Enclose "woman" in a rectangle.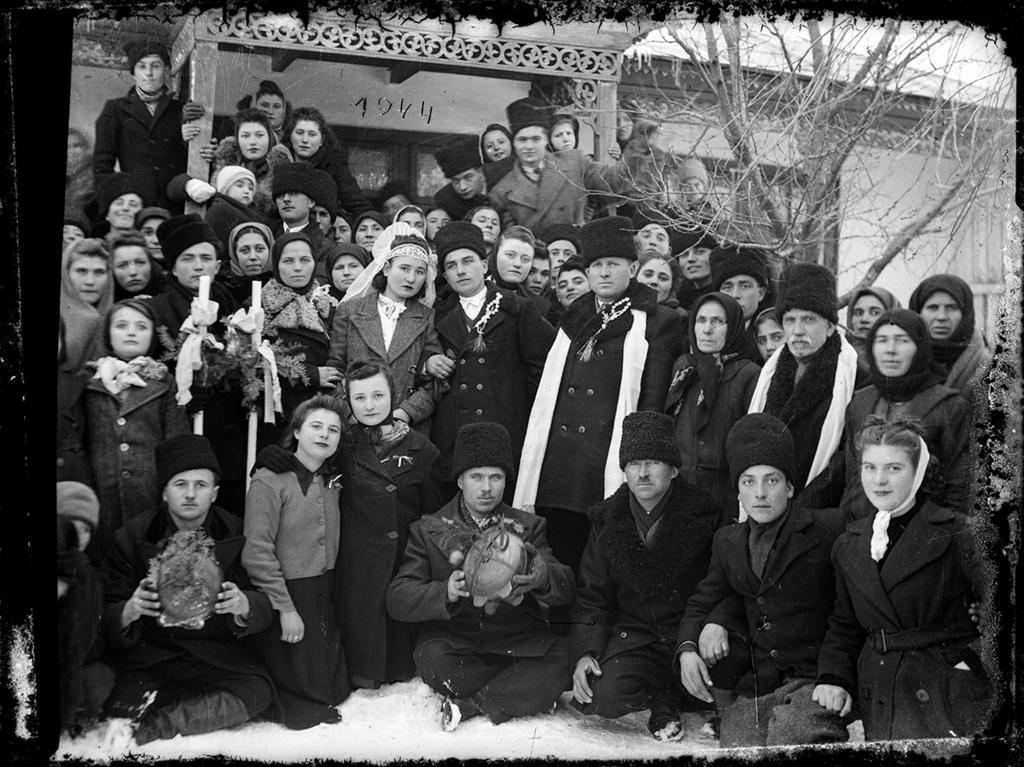
(669,291,766,522).
